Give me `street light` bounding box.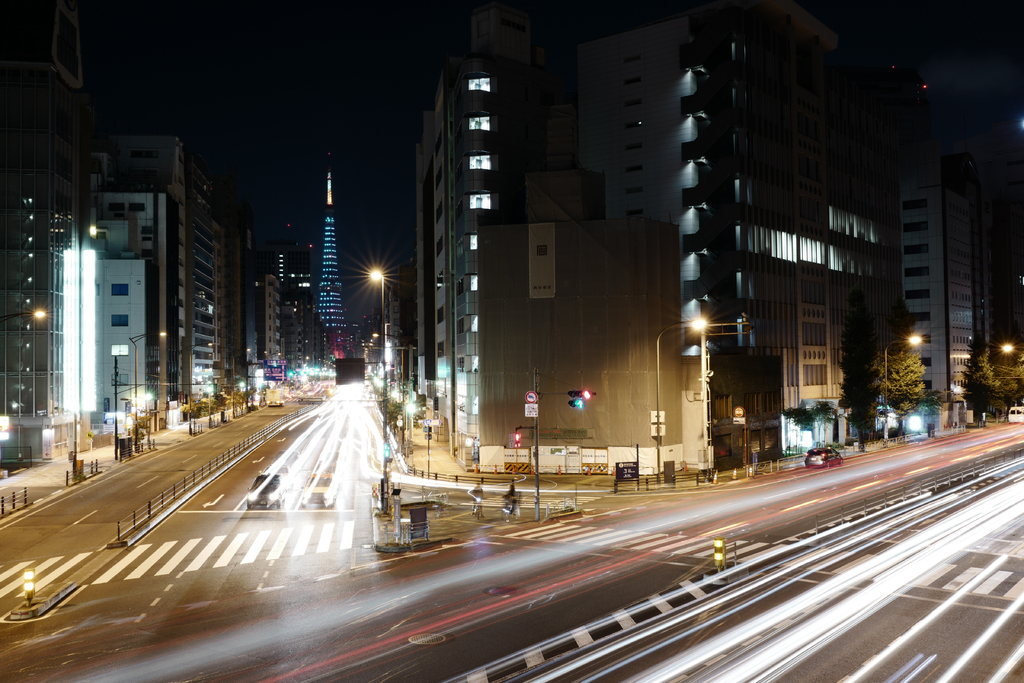
bbox(364, 252, 390, 429).
